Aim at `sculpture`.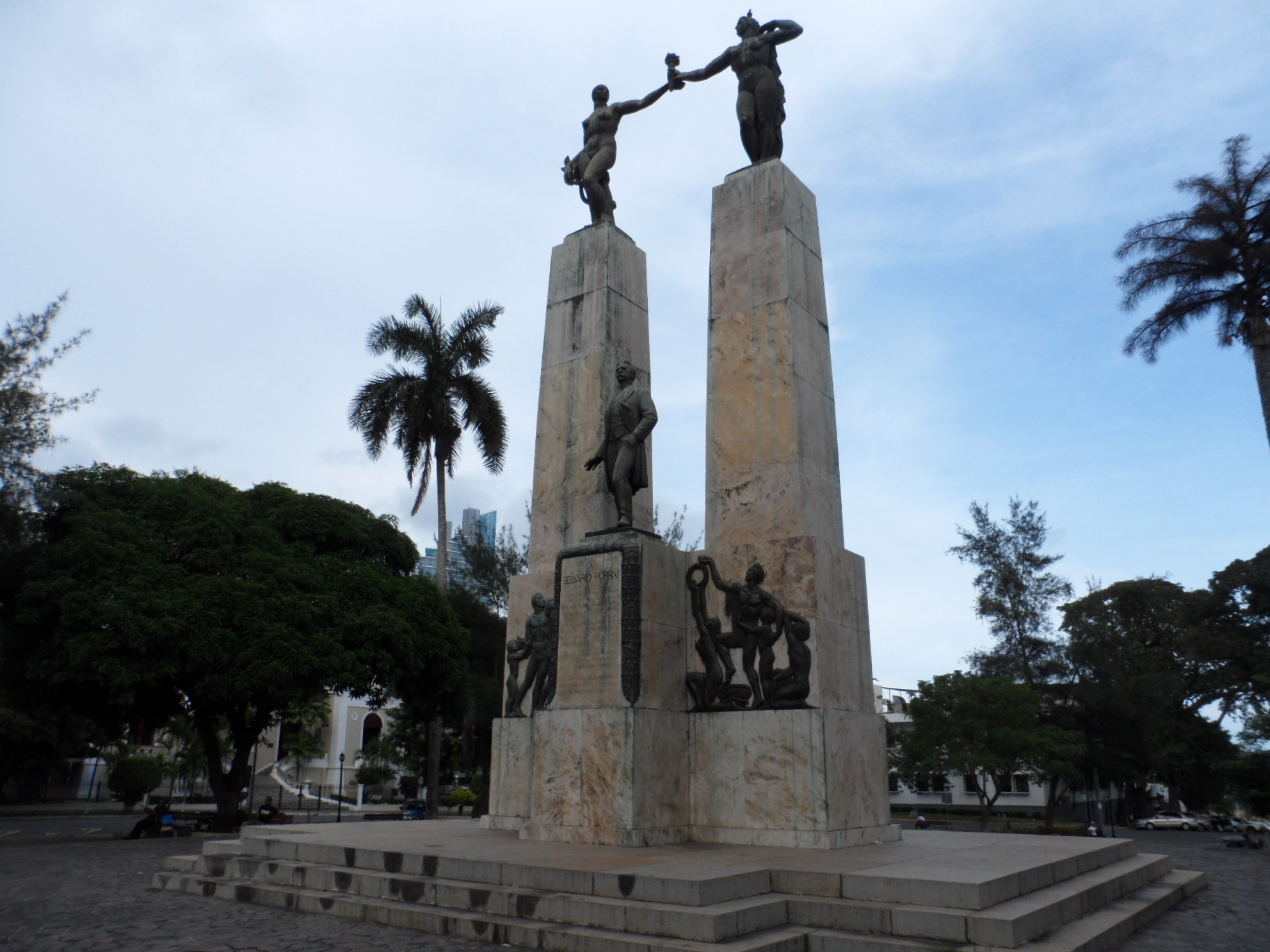
Aimed at <region>373, 233, 425, 342</region>.
